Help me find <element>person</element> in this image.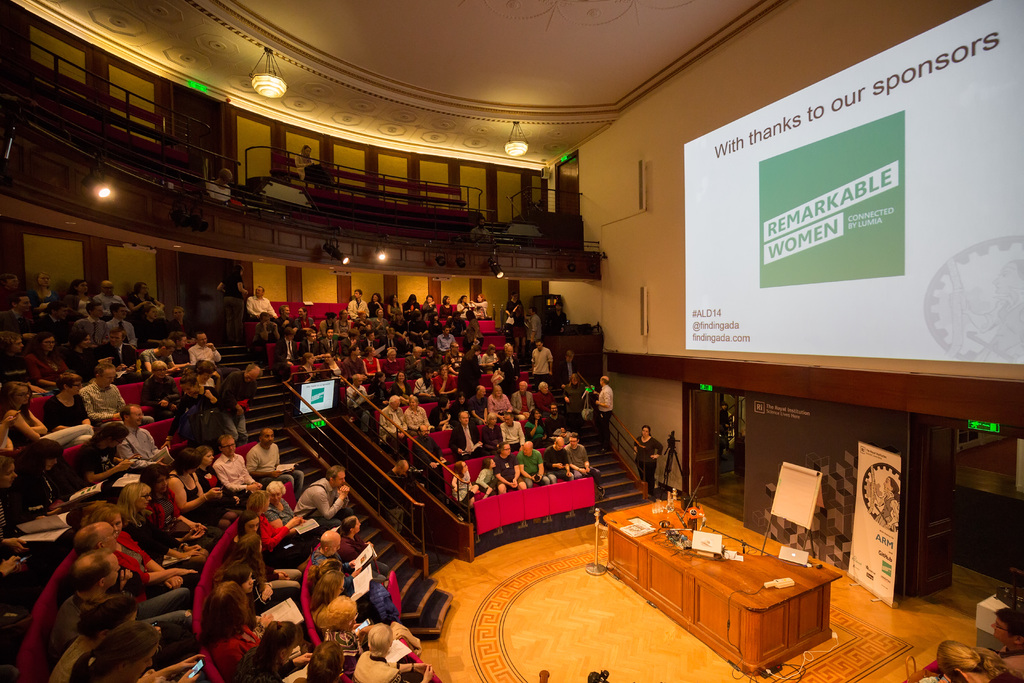
Found it: l=915, t=642, r=1001, b=682.
